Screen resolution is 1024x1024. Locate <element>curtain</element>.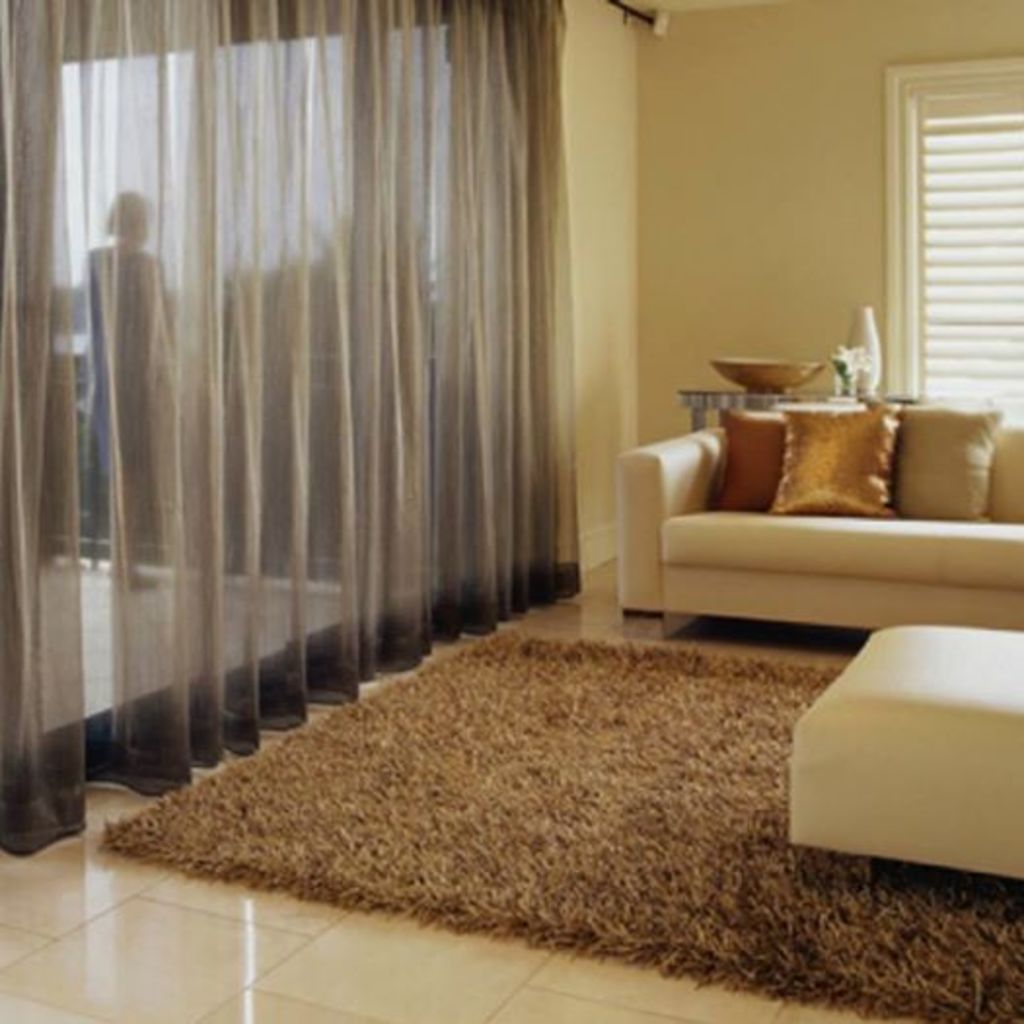
21, 0, 615, 841.
